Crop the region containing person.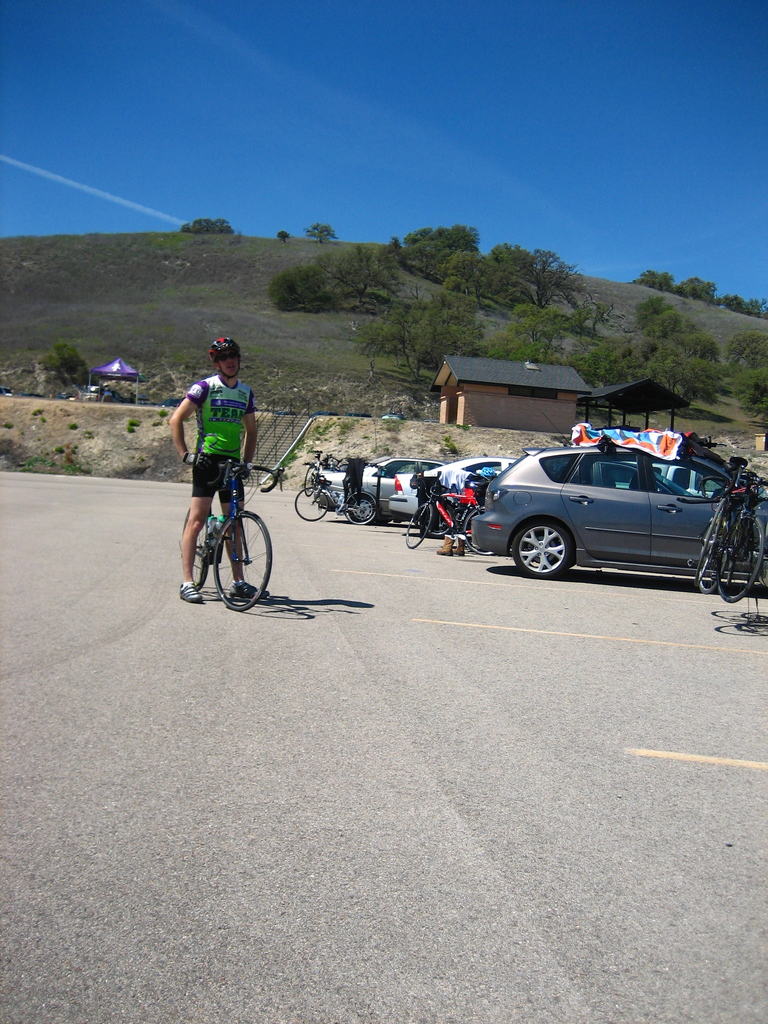
Crop region: x1=181 y1=324 x2=269 y2=614.
